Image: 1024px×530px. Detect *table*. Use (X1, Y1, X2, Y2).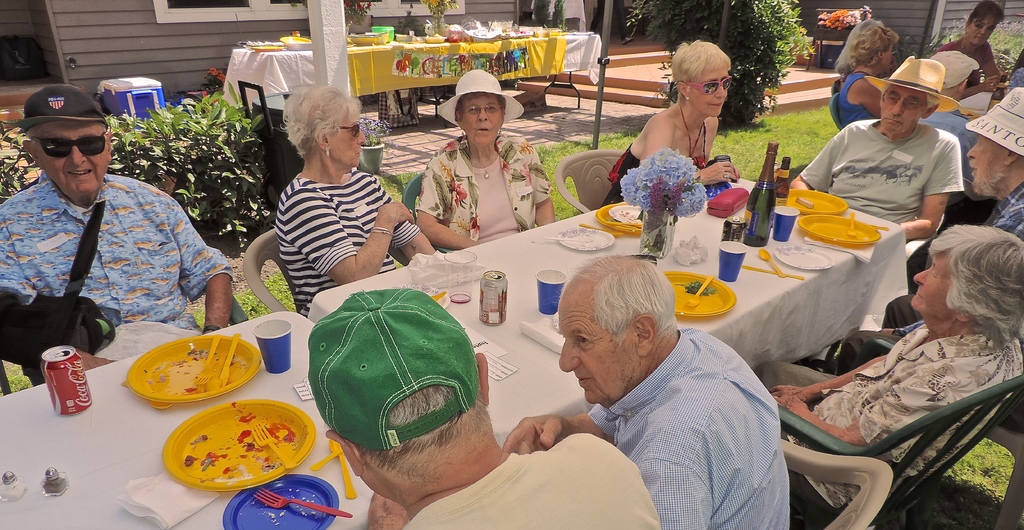
(0, 310, 321, 529).
